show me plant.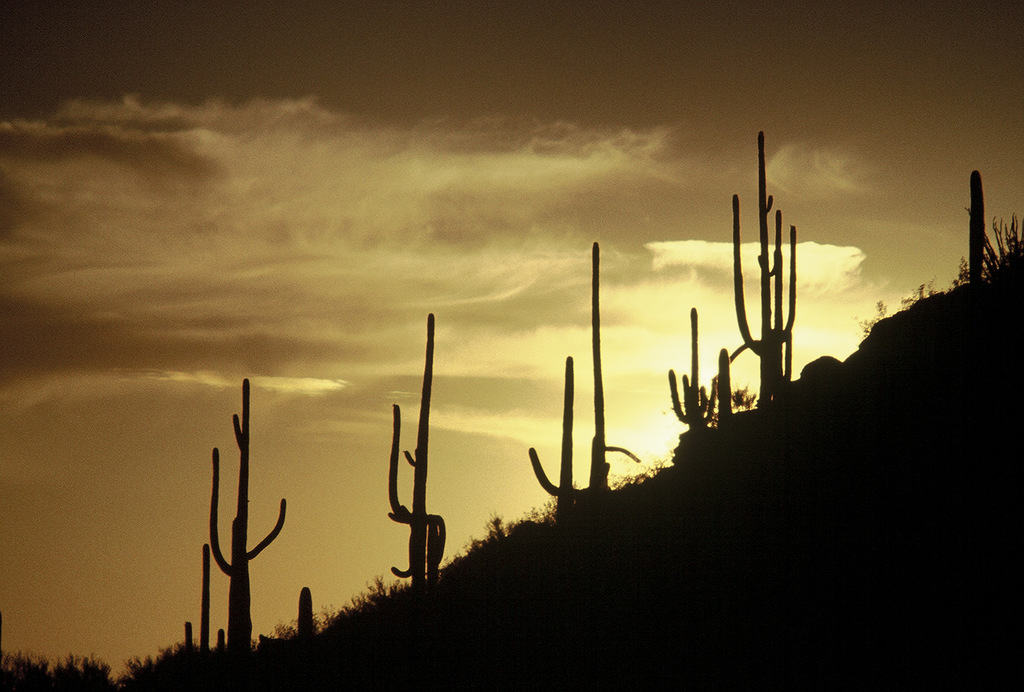
plant is here: [left=204, top=365, right=292, bottom=659].
